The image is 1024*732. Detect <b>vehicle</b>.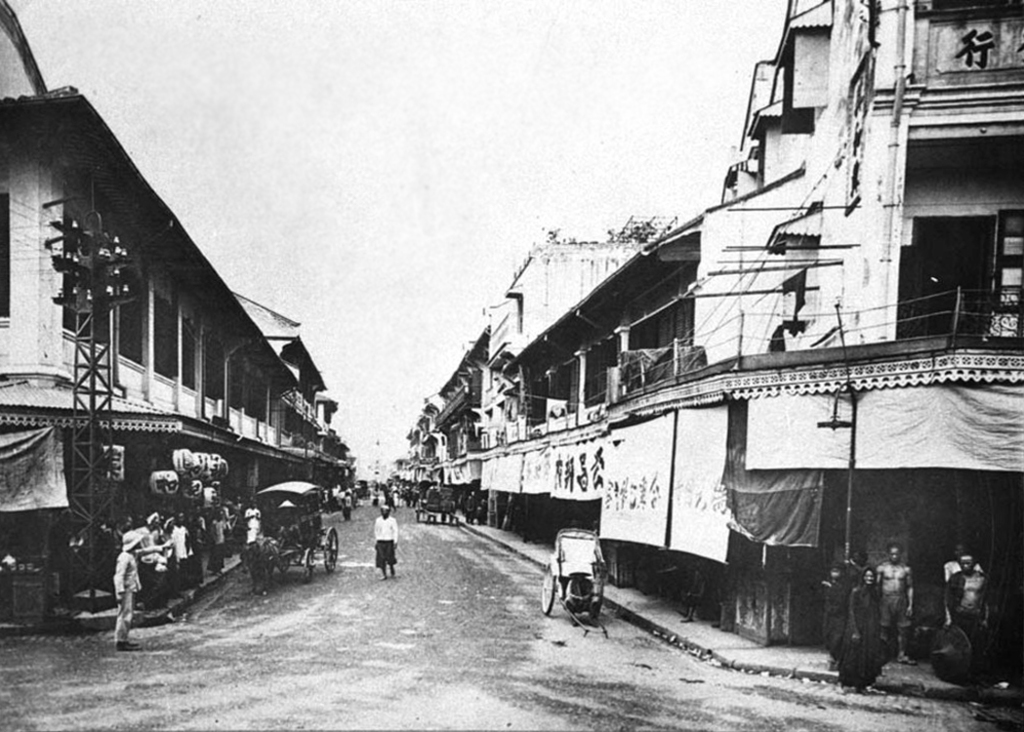
Detection: x1=252 y1=483 x2=341 y2=577.
